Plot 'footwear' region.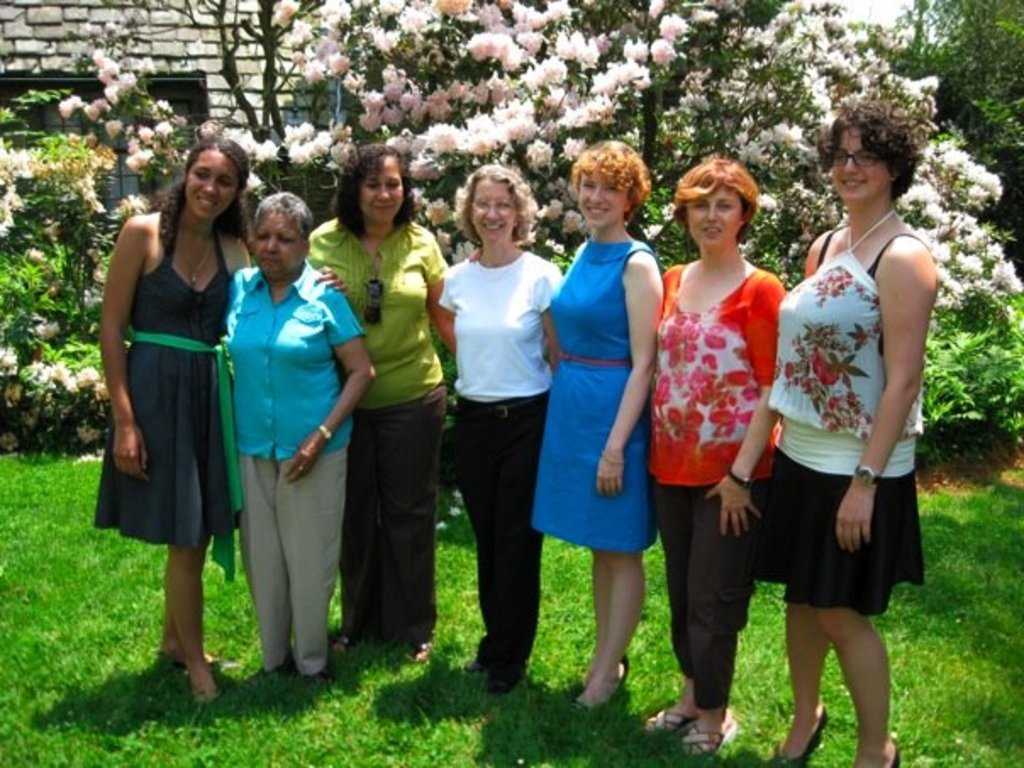
Plotted at (644, 707, 682, 734).
